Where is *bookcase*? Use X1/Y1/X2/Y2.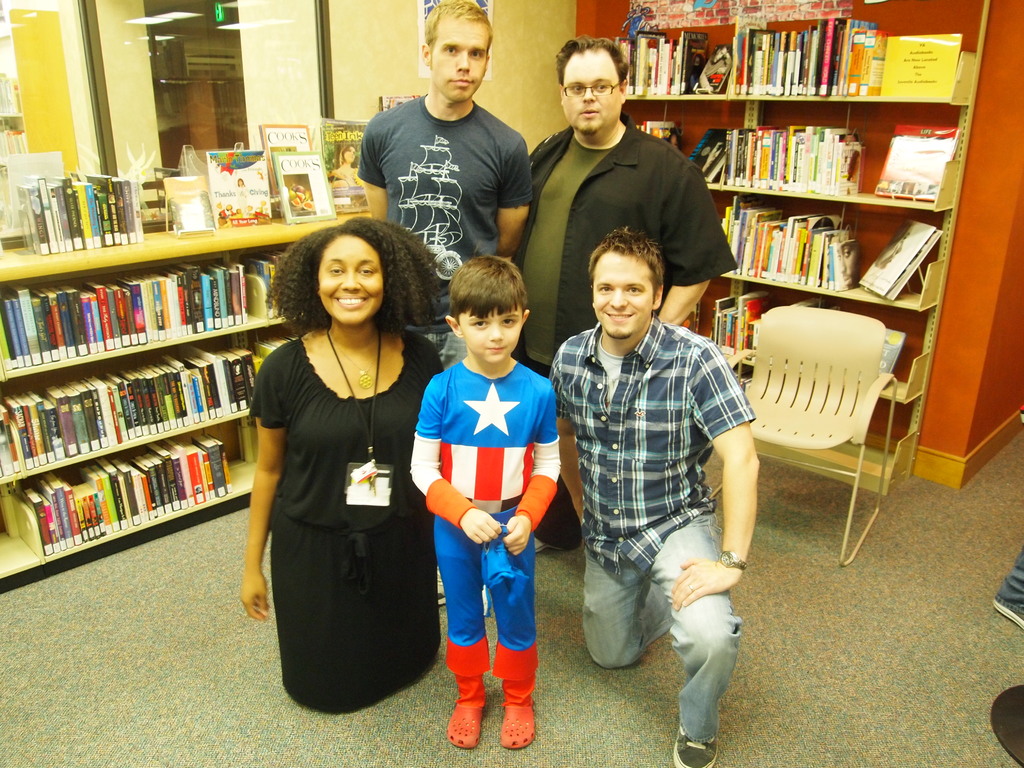
601/0/994/499.
